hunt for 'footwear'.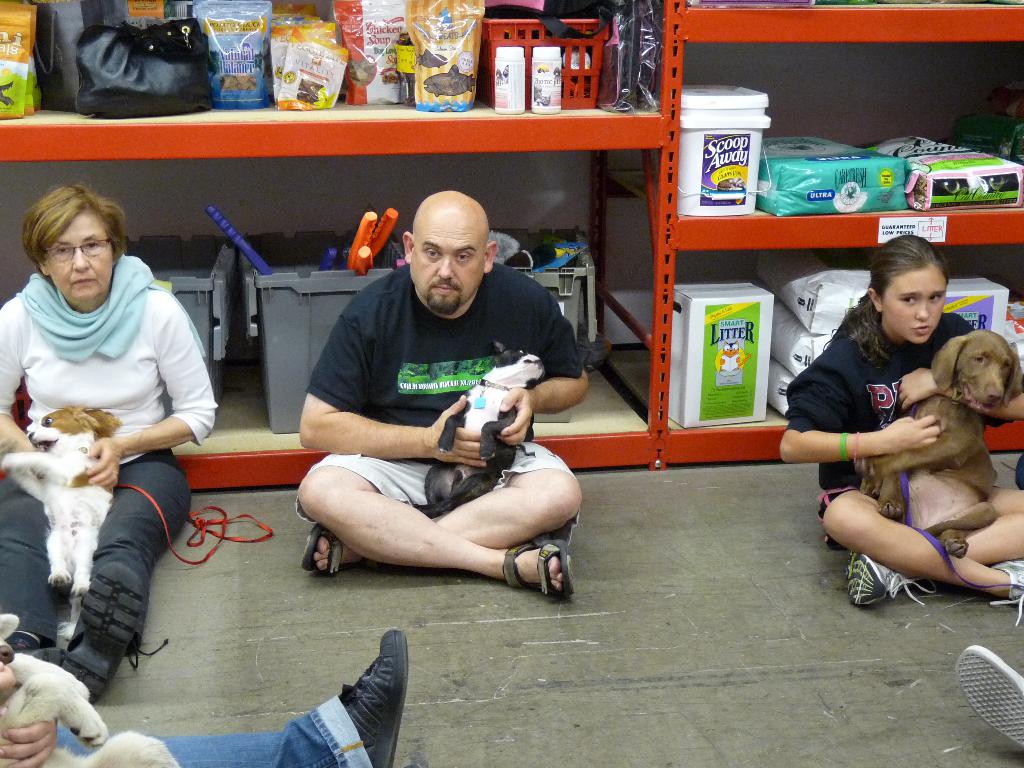
Hunted down at [left=845, top=551, right=935, bottom=611].
